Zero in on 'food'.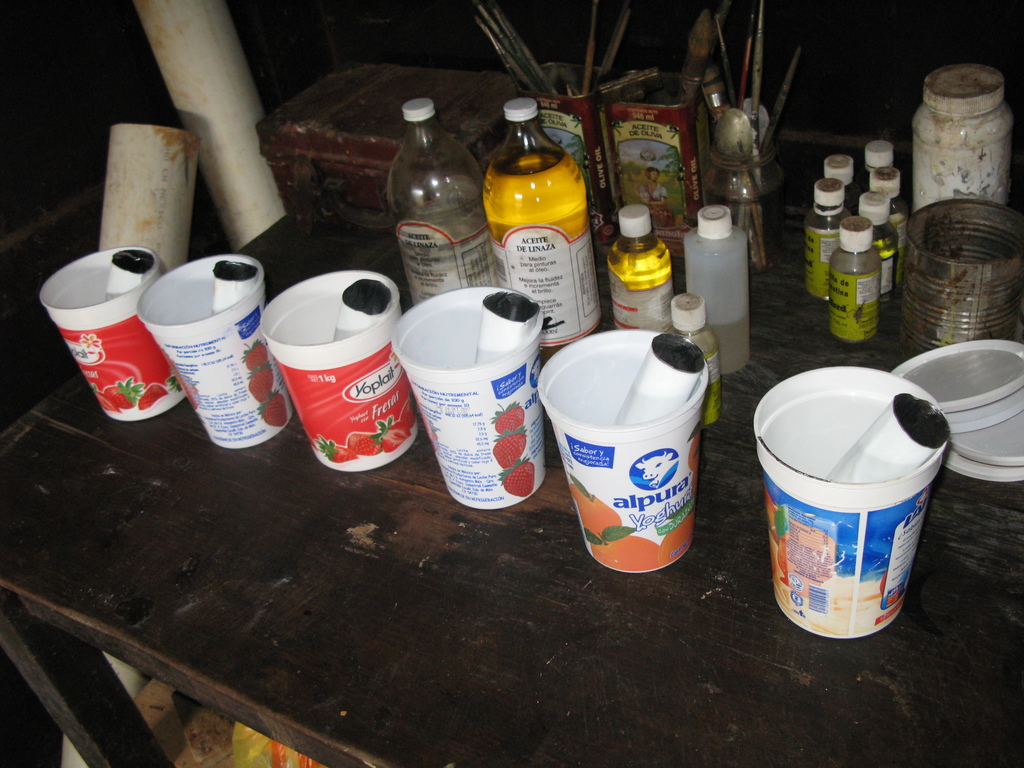
Zeroed in: 766, 482, 835, 596.
